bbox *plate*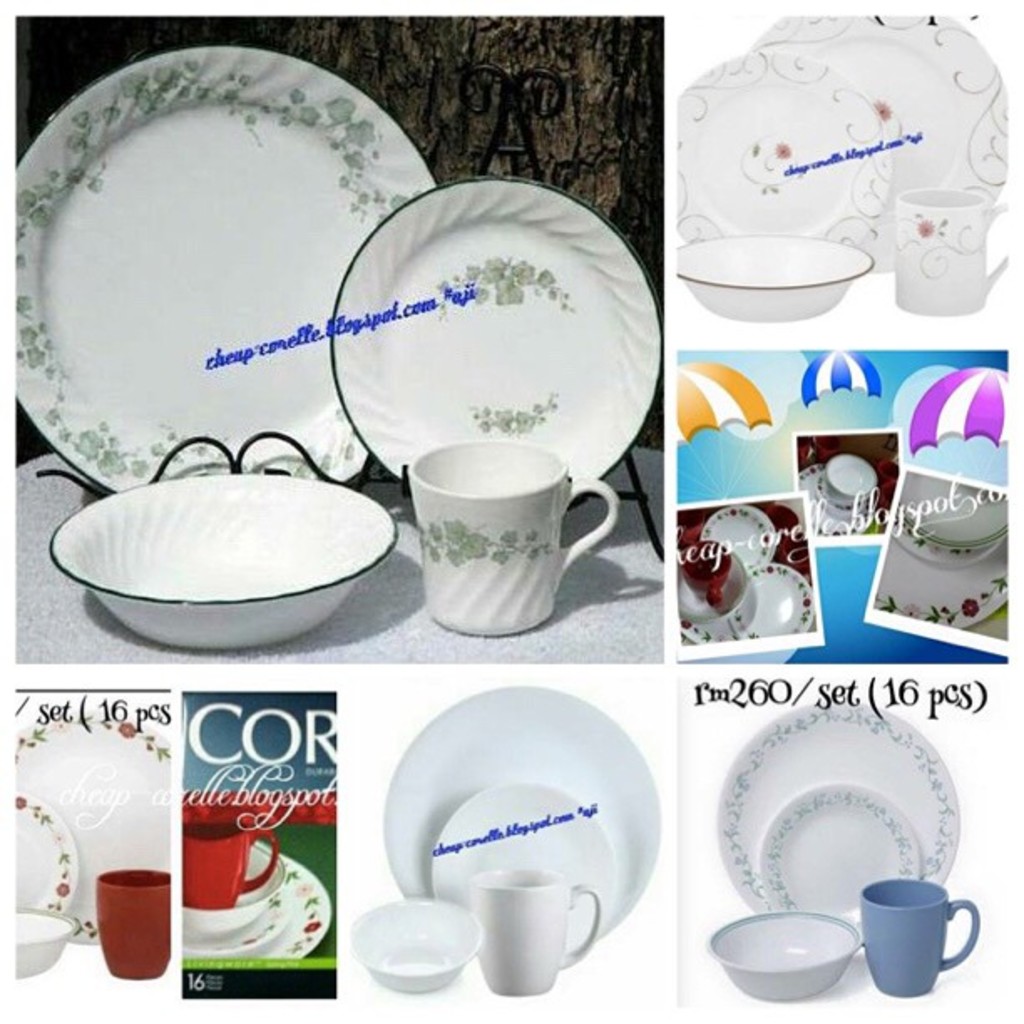
l=800, t=463, r=873, b=532
